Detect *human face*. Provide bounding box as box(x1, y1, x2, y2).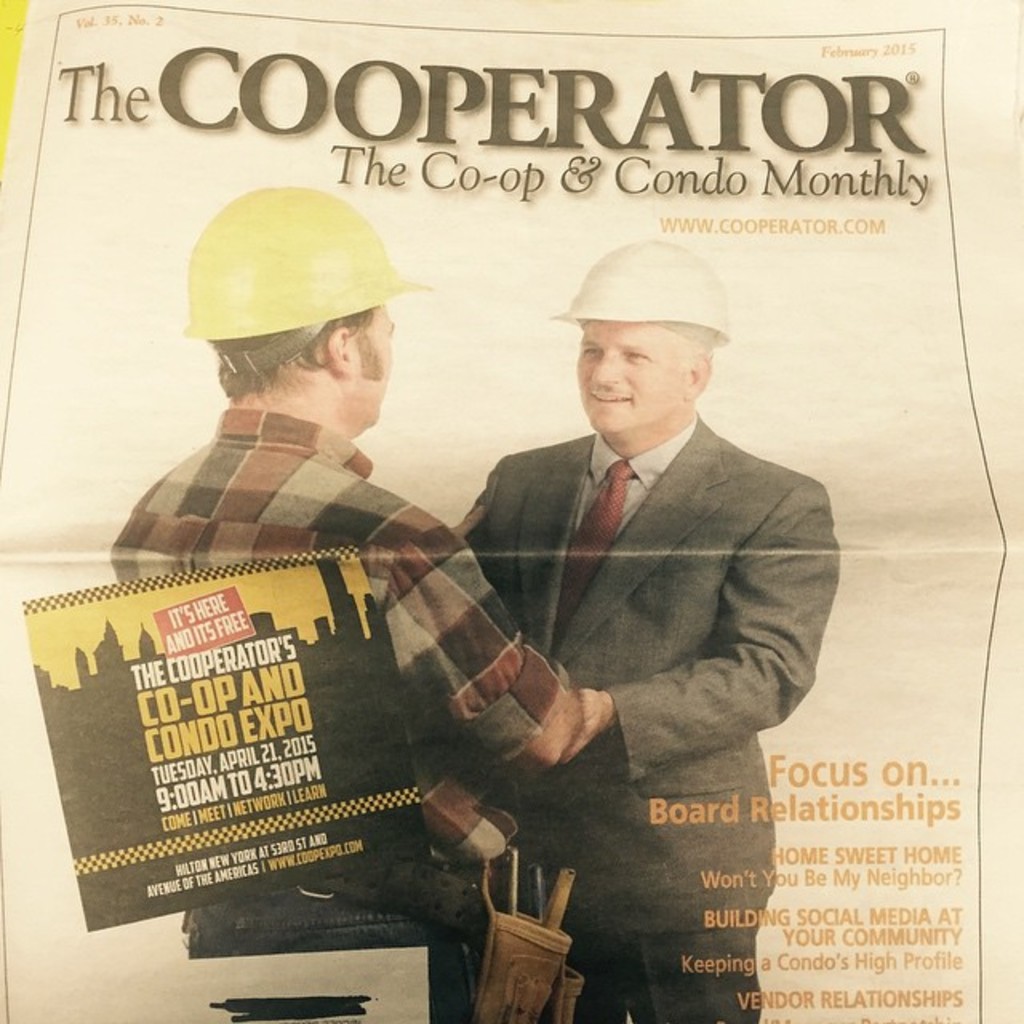
box(347, 306, 397, 418).
